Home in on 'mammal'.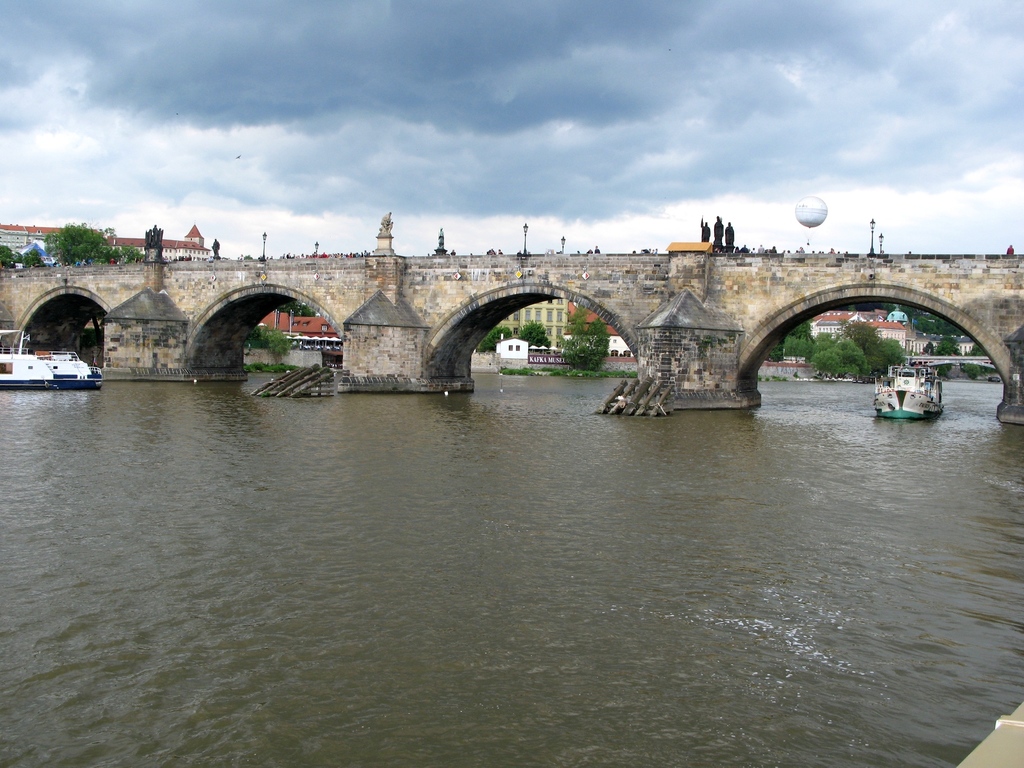
Homed in at 381:209:391:224.
